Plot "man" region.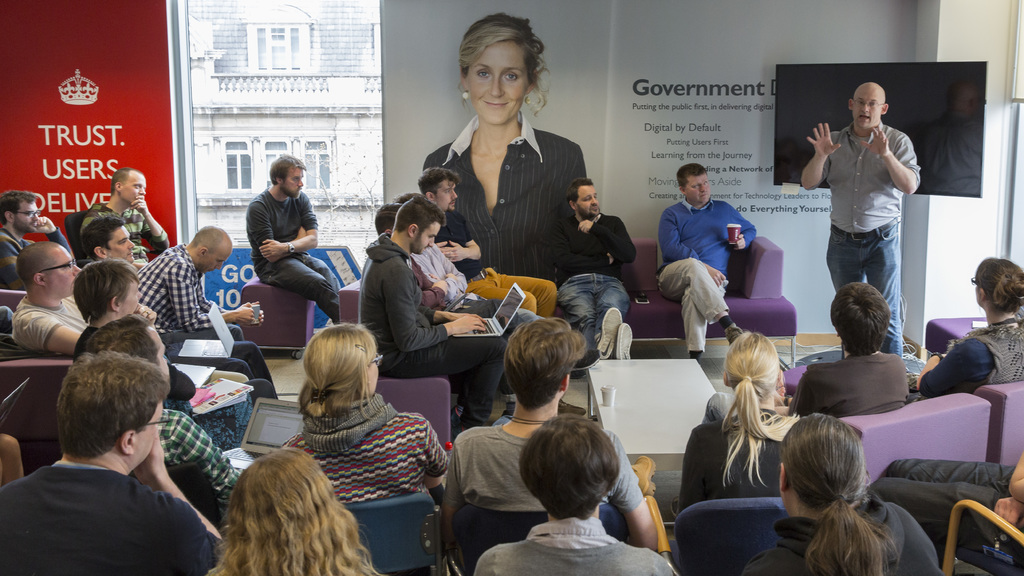
Plotted at bbox(372, 184, 479, 302).
